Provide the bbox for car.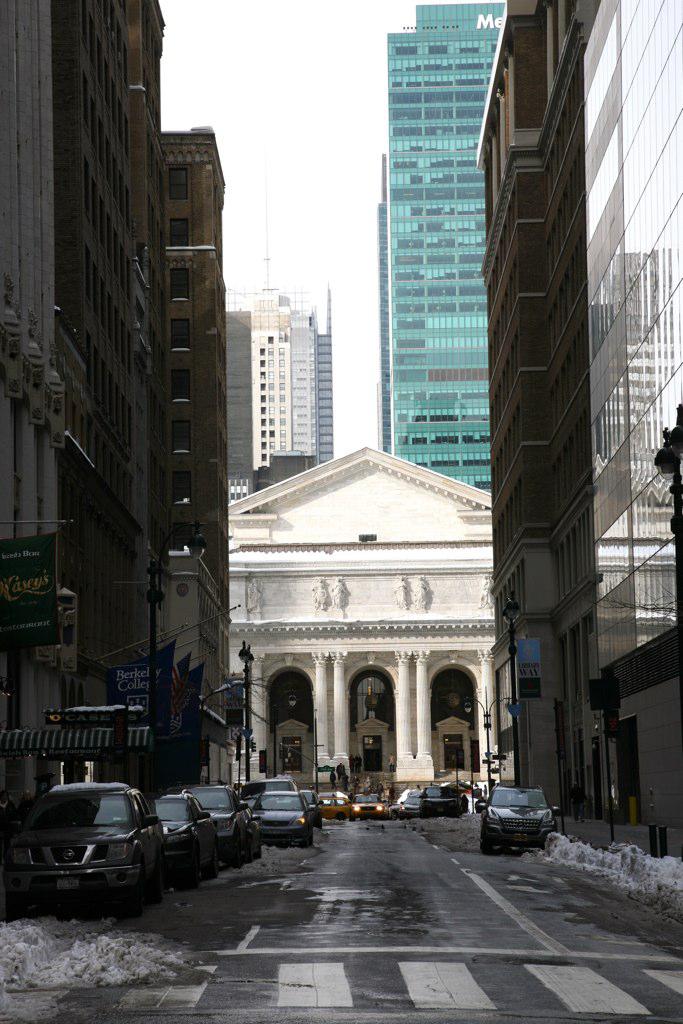
Rect(482, 778, 558, 849).
